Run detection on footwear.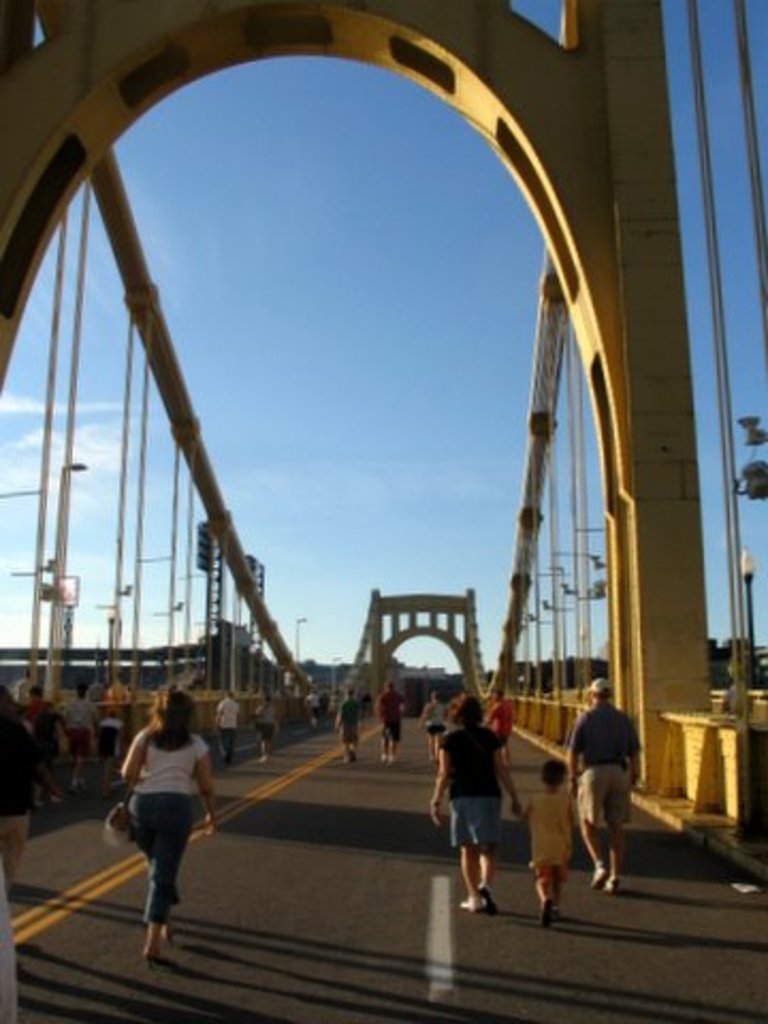
Result: x1=593, y1=868, x2=610, y2=890.
